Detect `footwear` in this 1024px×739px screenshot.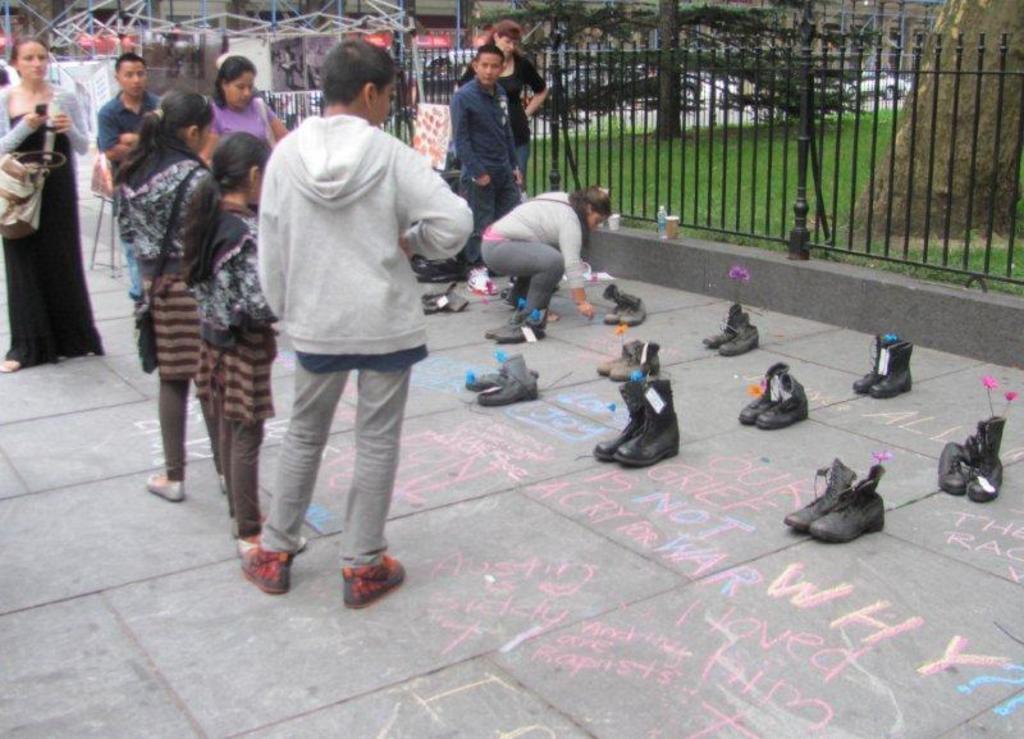
Detection: <region>740, 357, 788, 424</region>.
